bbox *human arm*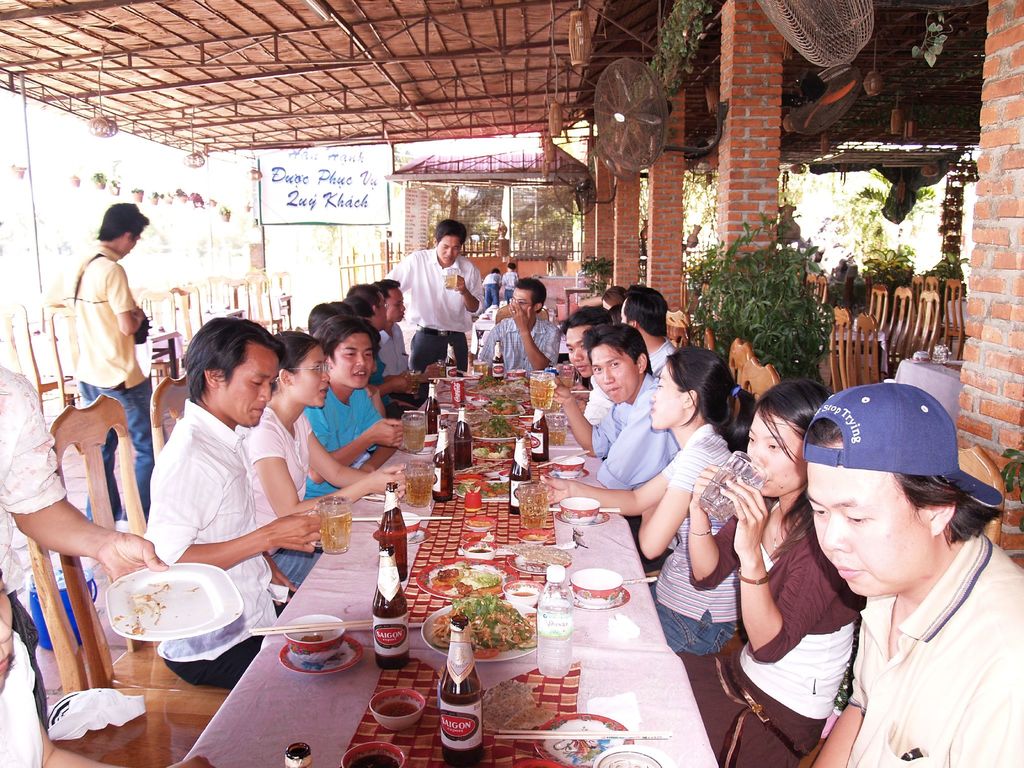
141:443:323:573
